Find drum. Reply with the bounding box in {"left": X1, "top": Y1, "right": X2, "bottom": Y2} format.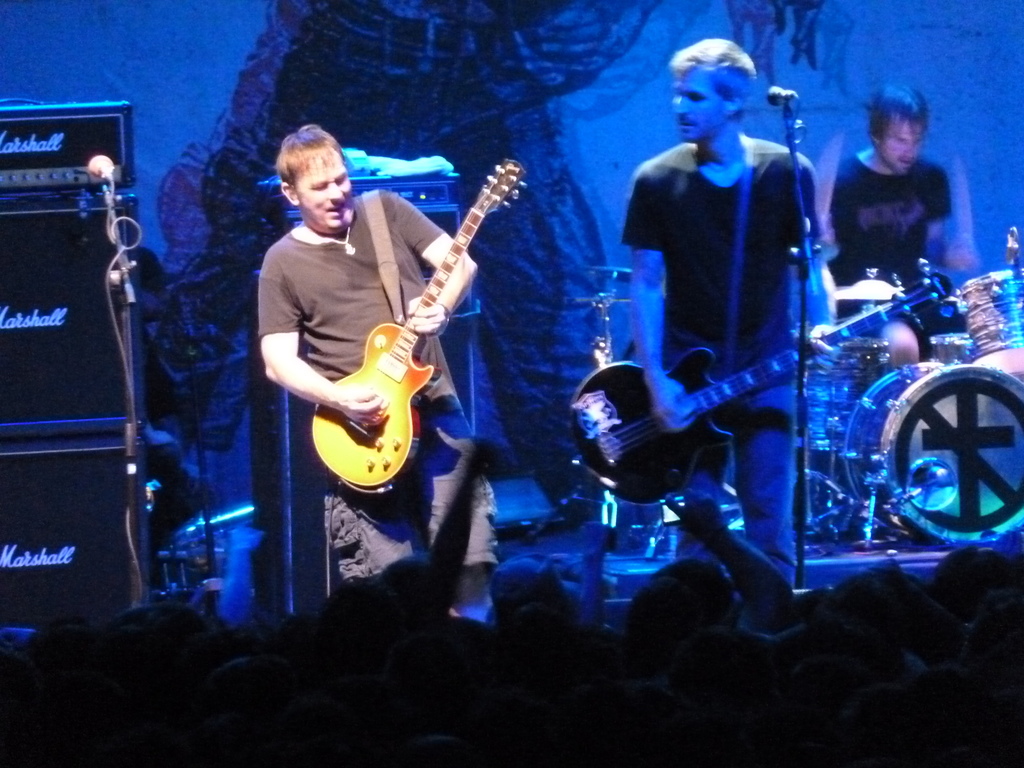
{"left": 930, "top": 332, "right": 968, "bottom": 360}.
